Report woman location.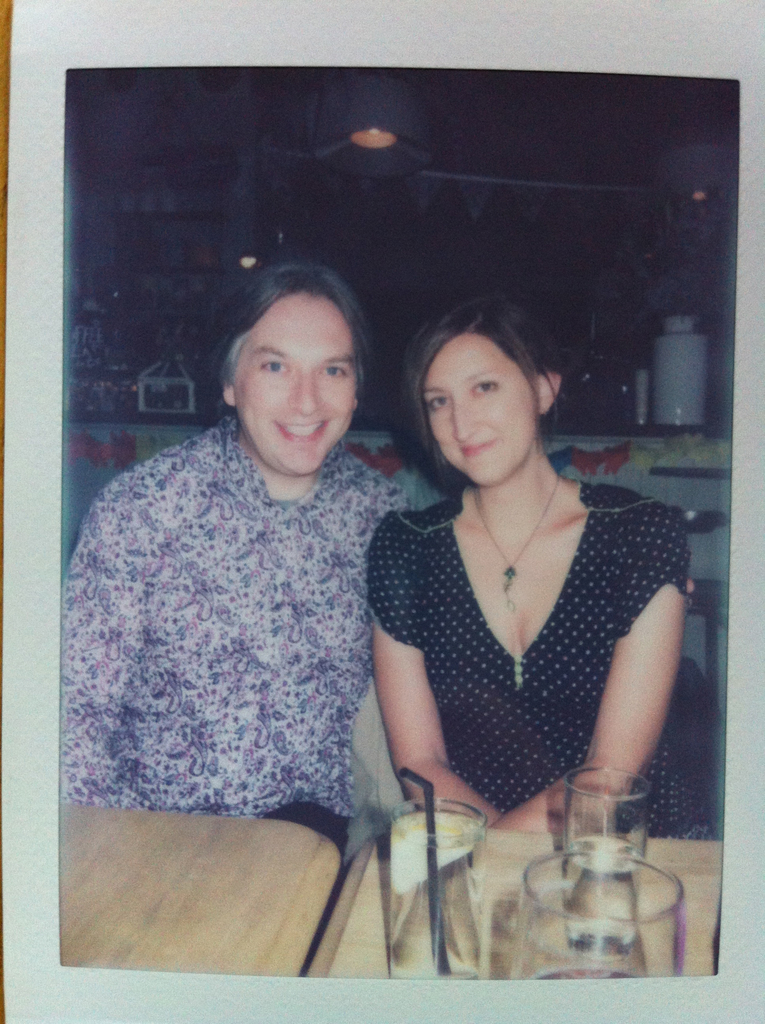
Report: box(342, 275, 686, 877).
